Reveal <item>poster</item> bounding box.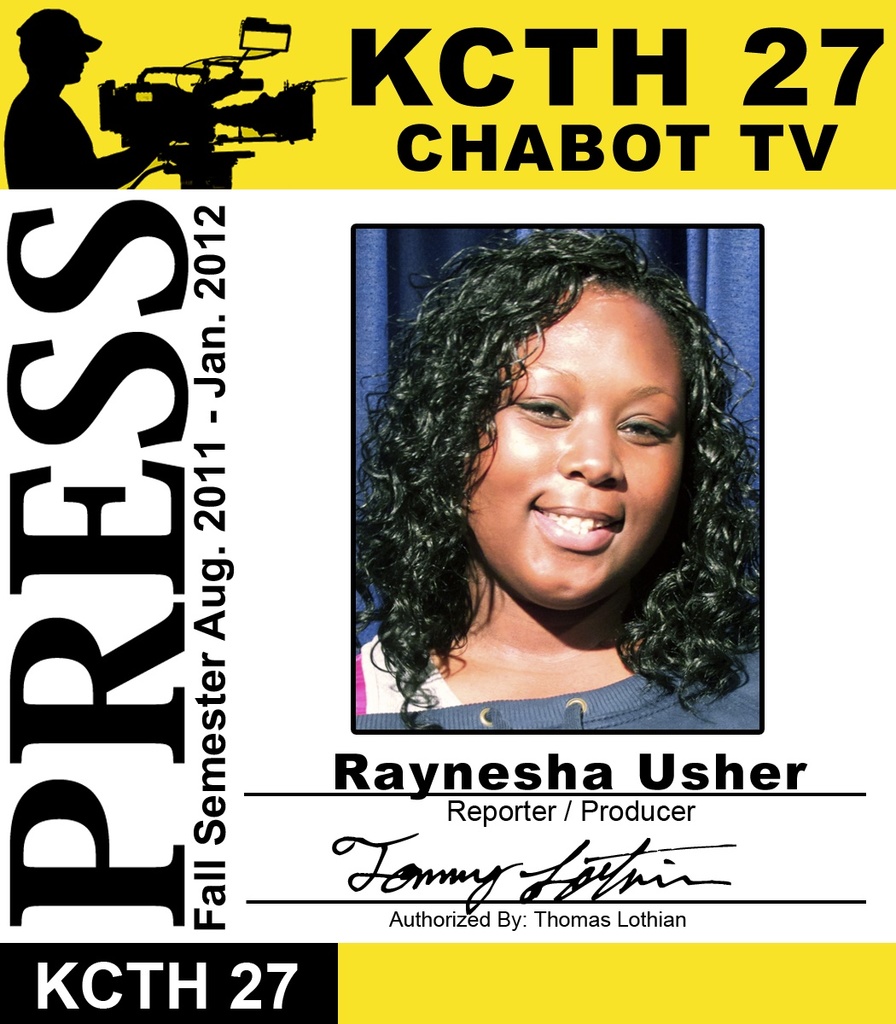
Revealed: (0,6,895,1023).
